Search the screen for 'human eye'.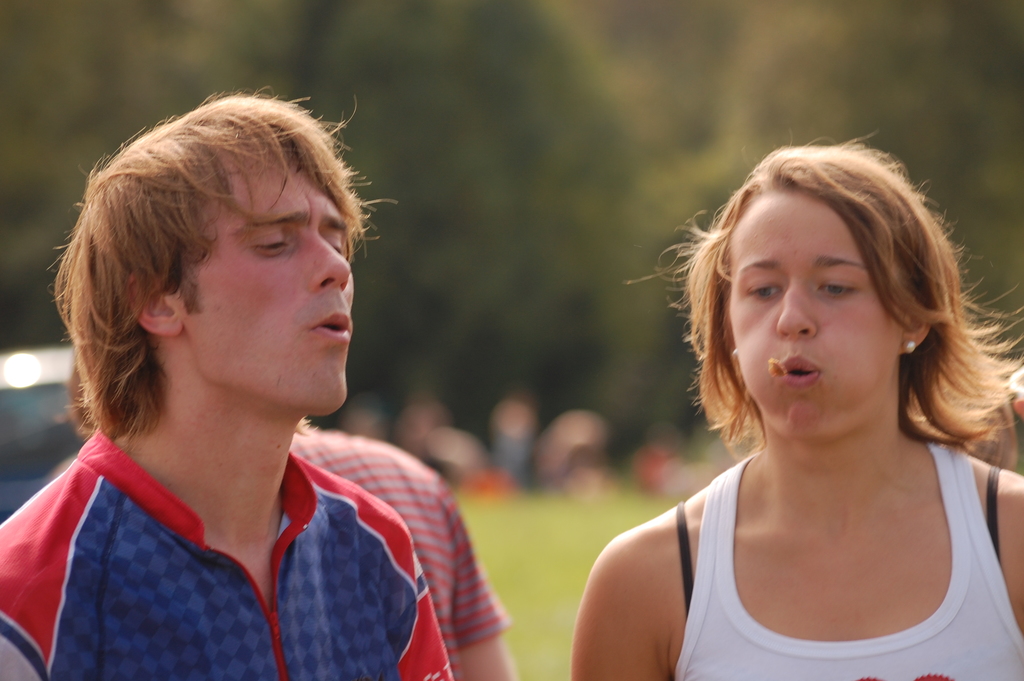
Found at {"left": 816, "top": 275, "right": 866, "bottom": 300}.
